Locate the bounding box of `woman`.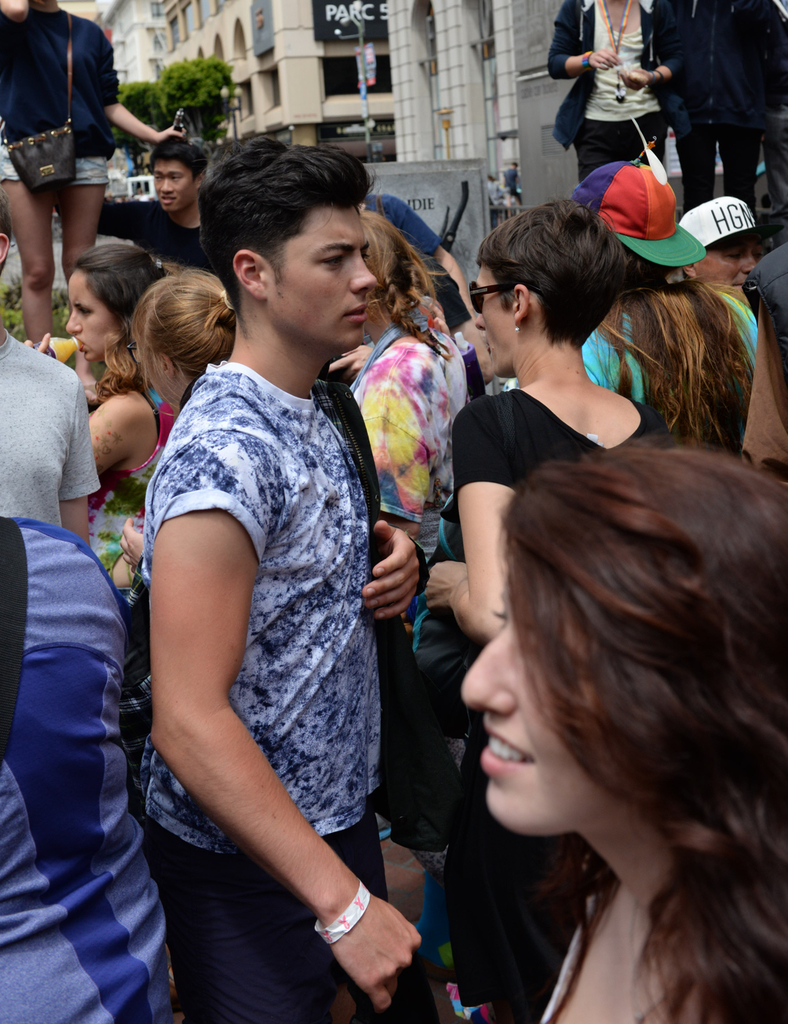
Bounding box: [460, 442, 787, 1023].
